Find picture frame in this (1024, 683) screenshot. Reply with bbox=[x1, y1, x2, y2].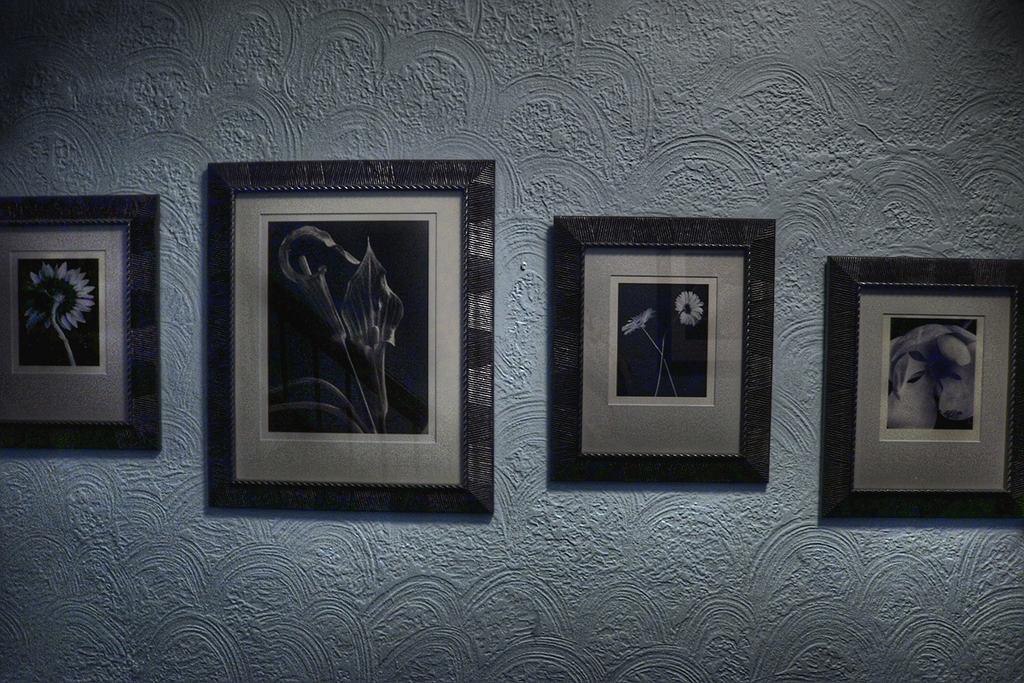
bbox=[0, 190, 164, 452].
